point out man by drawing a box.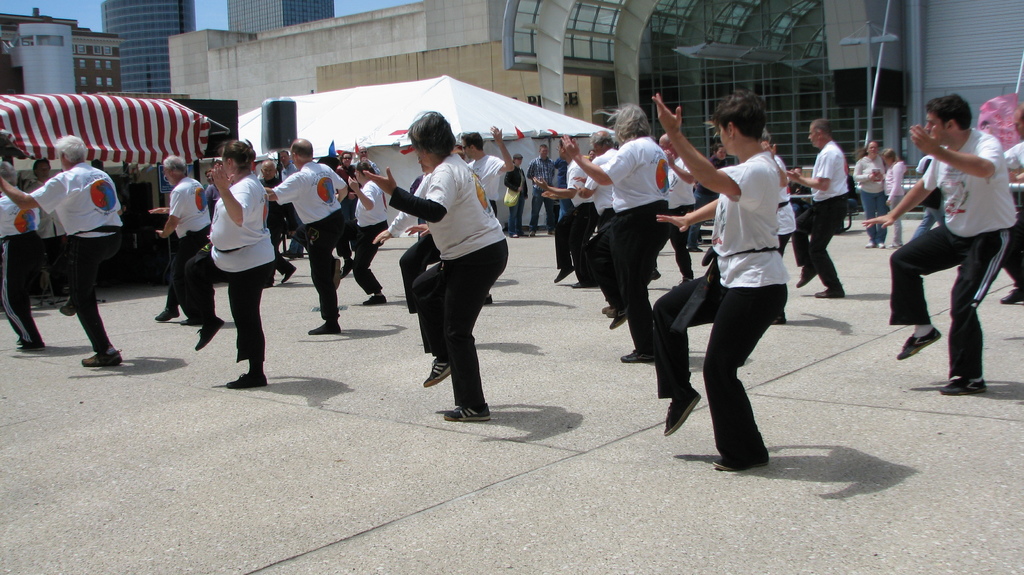
l=463, t=131, r=529, b=222.
